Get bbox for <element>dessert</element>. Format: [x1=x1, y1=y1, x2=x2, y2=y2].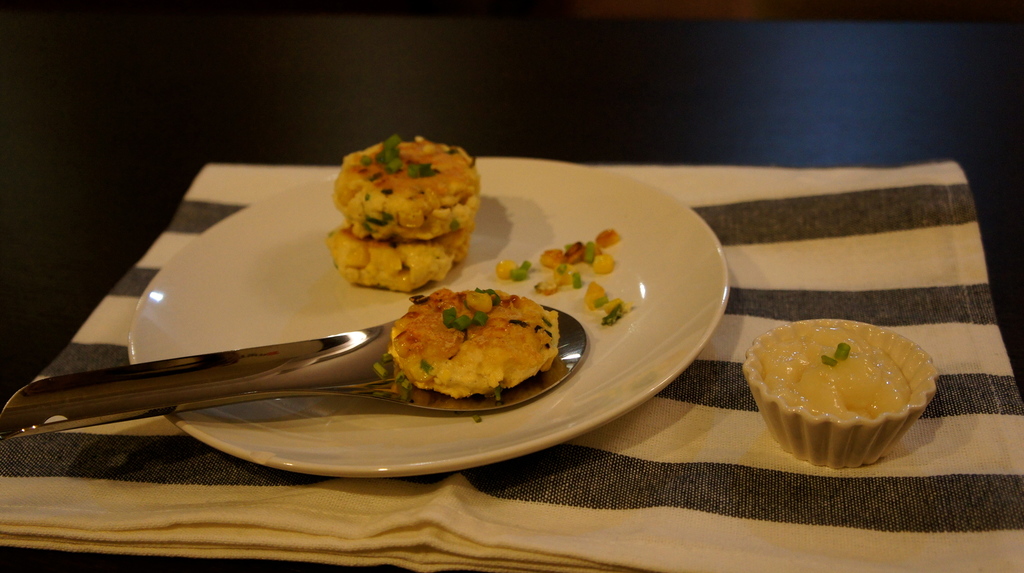
[x1=389, y1=291, x2=558, y2=397].
